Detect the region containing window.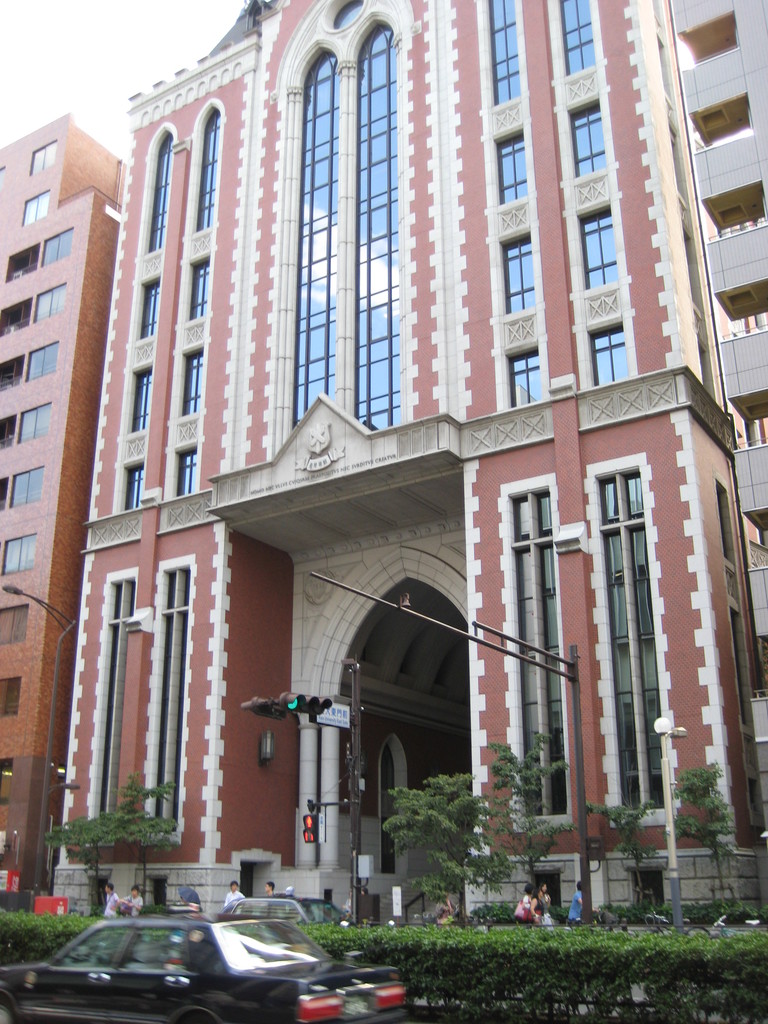
box(509, 344, 547, 407).
